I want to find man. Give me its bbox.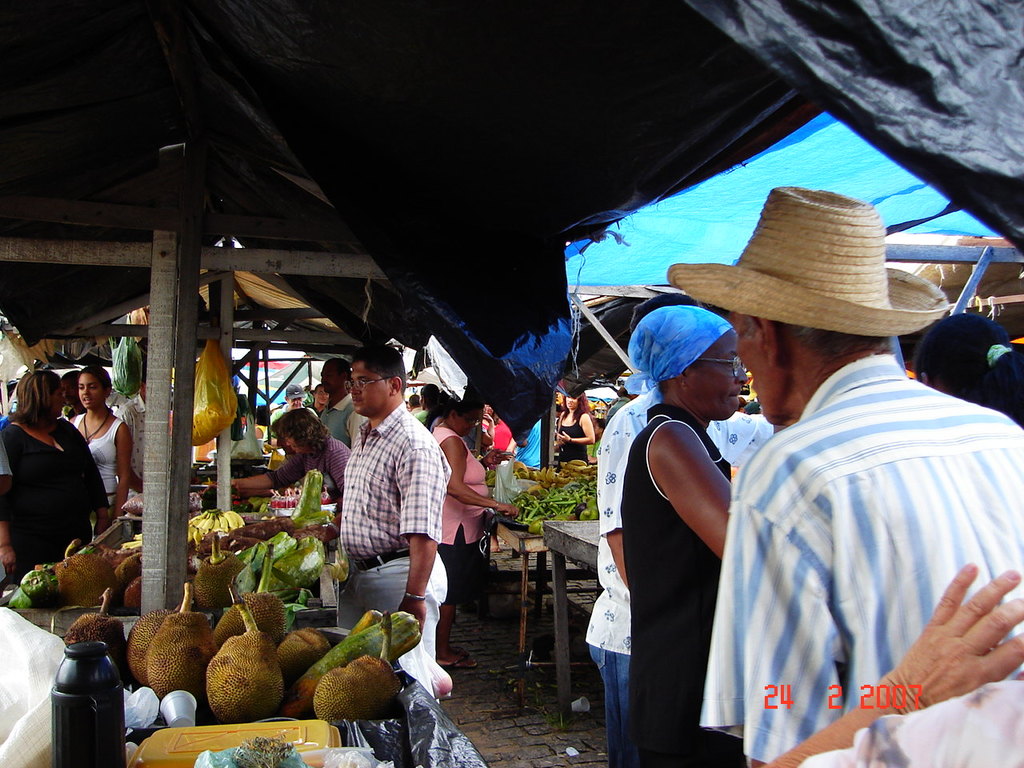
left=334, top=343, right=447, bottom=654.
